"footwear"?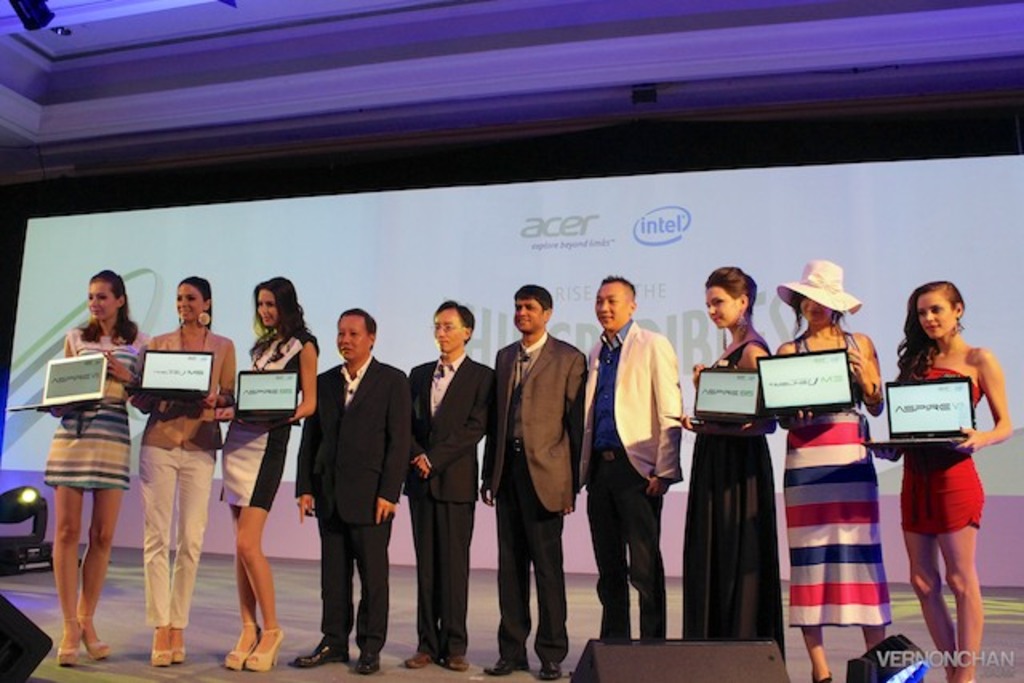
bbox=(536, 657, 560, 678)
